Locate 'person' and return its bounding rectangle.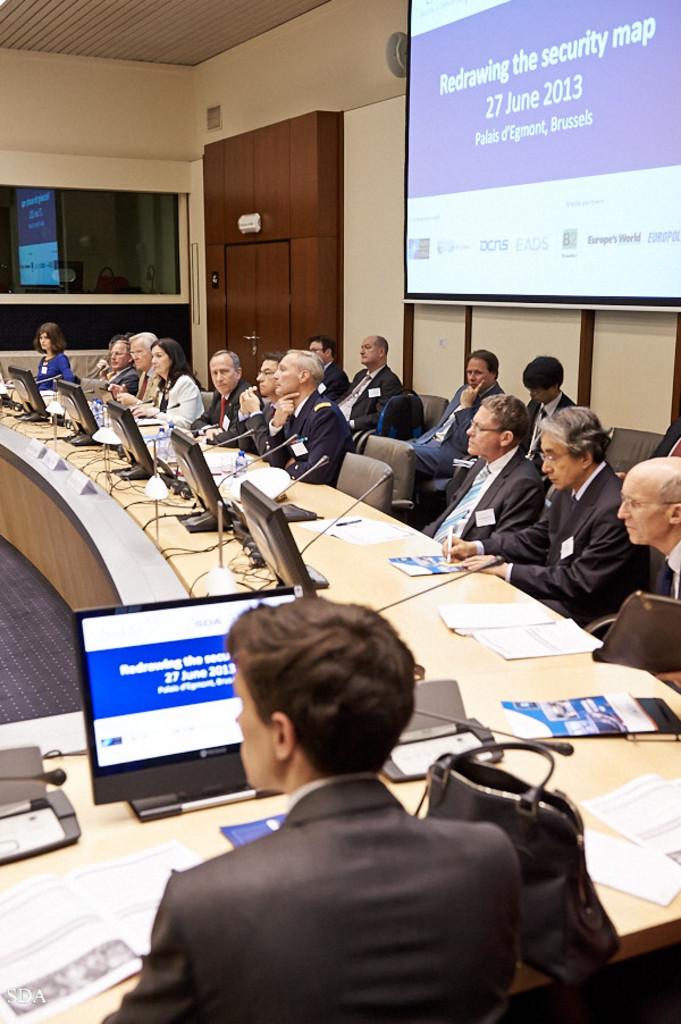
(left=236, top=349, right=352, bottom=484).
